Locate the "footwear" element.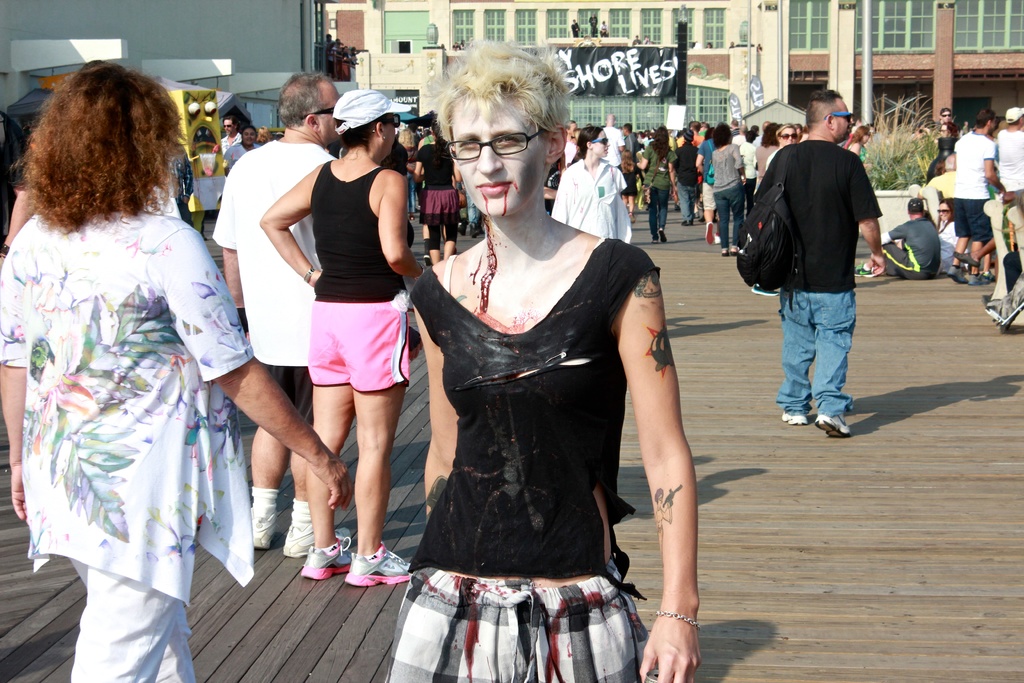
Element bbox: 343,543,422,591.
